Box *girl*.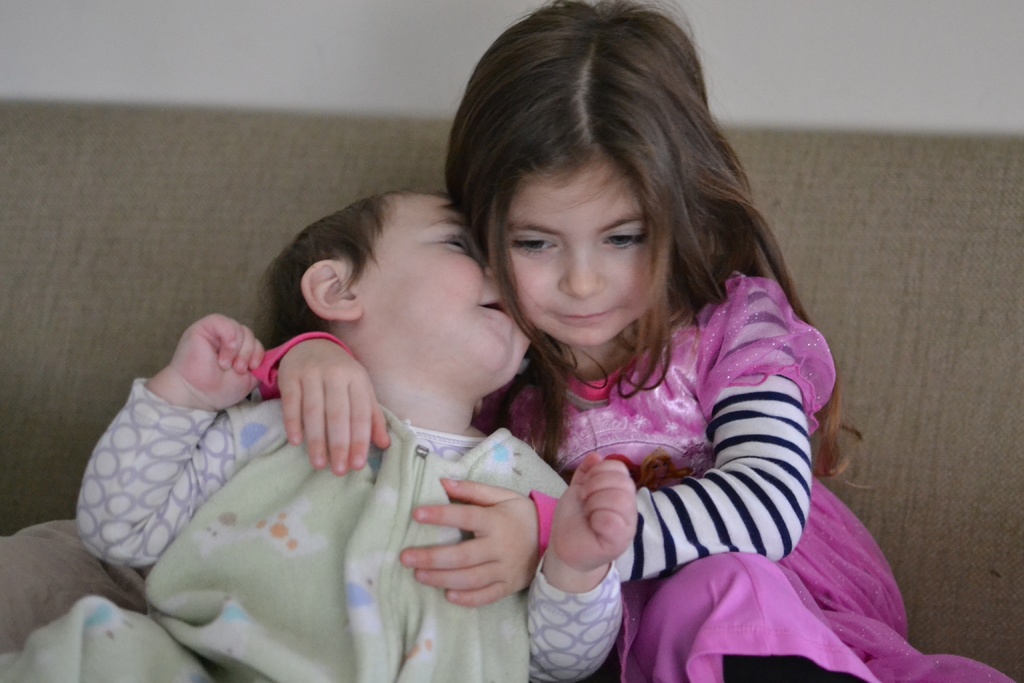
bbox(401, 0, 1023, 682).
